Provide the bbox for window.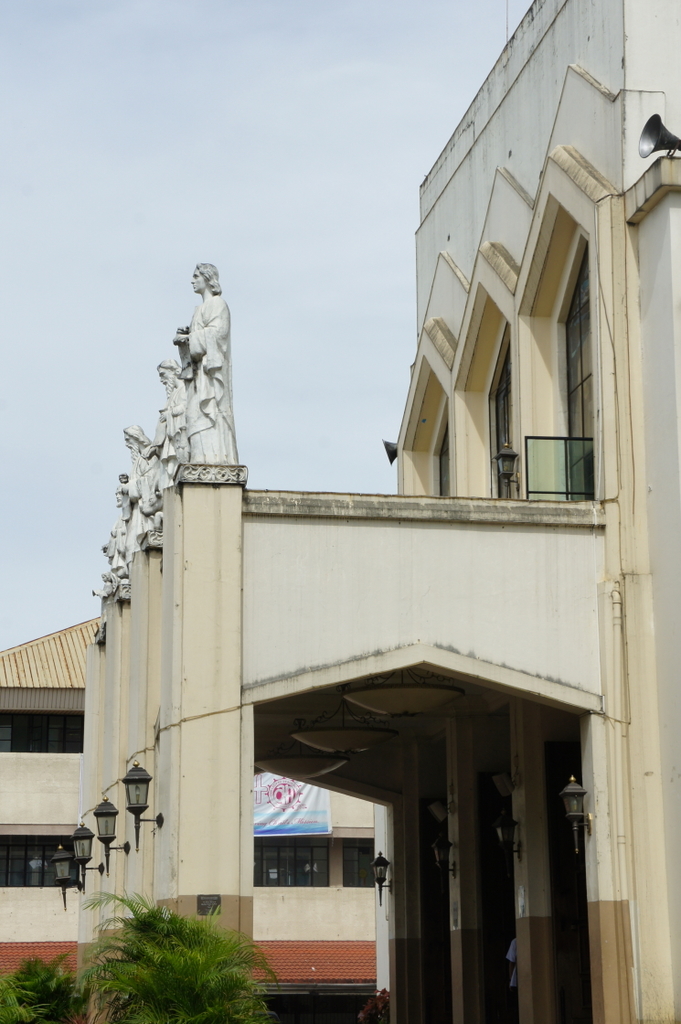
bbox=(344, 838, 378, 901).
